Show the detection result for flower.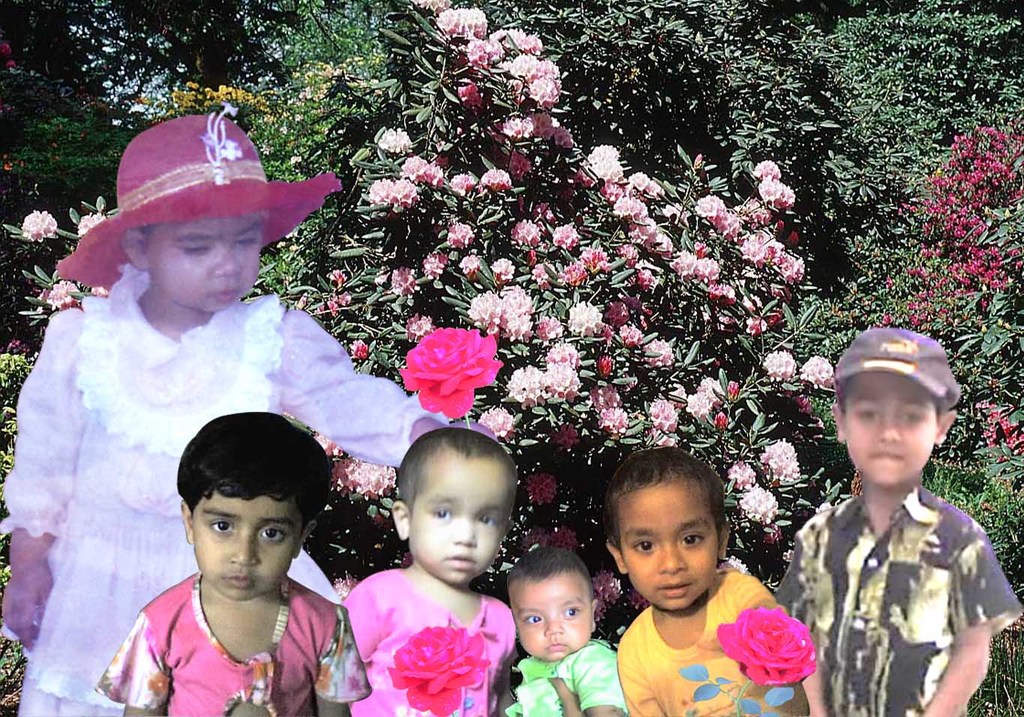
[537,312,563,340].
